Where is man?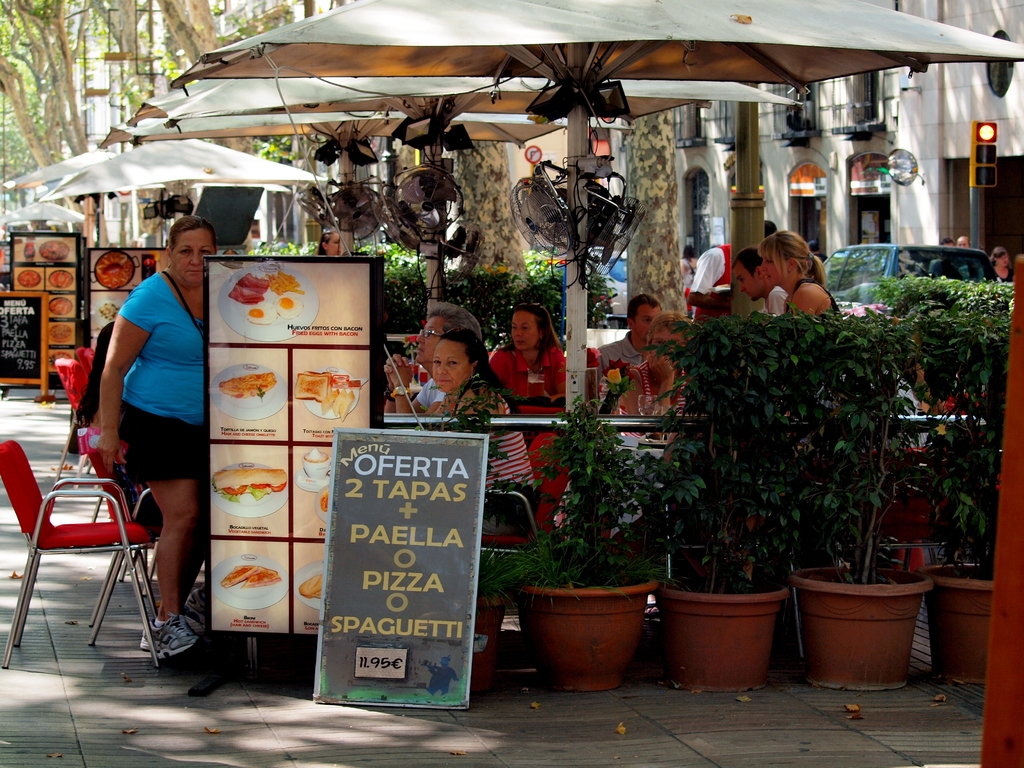
bbox=(689, 239, 738, 317).
